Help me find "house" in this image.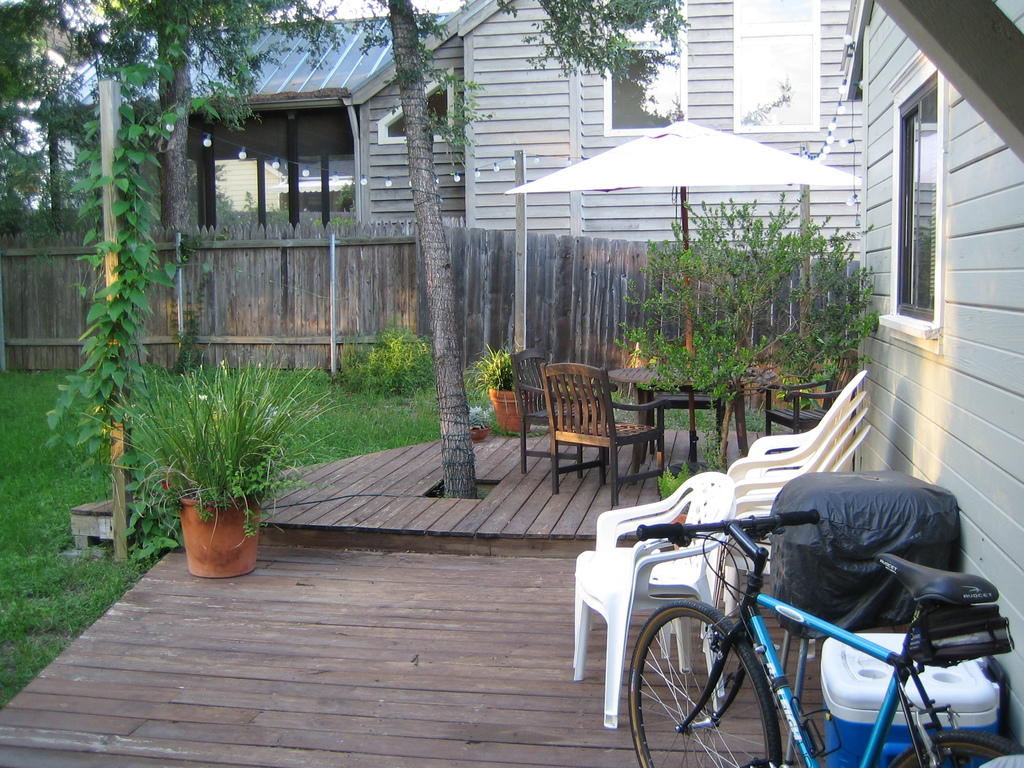
Found it: <region>838, 0, 1023, 767</region>.
